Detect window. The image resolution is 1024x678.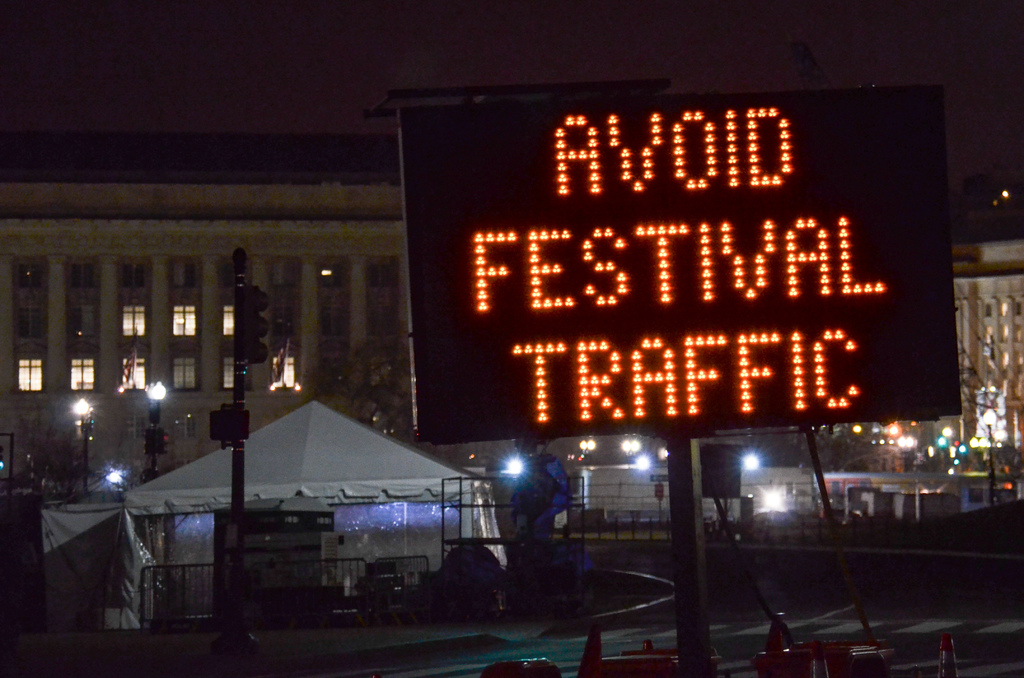
rect(111, 252, 149, 386).
